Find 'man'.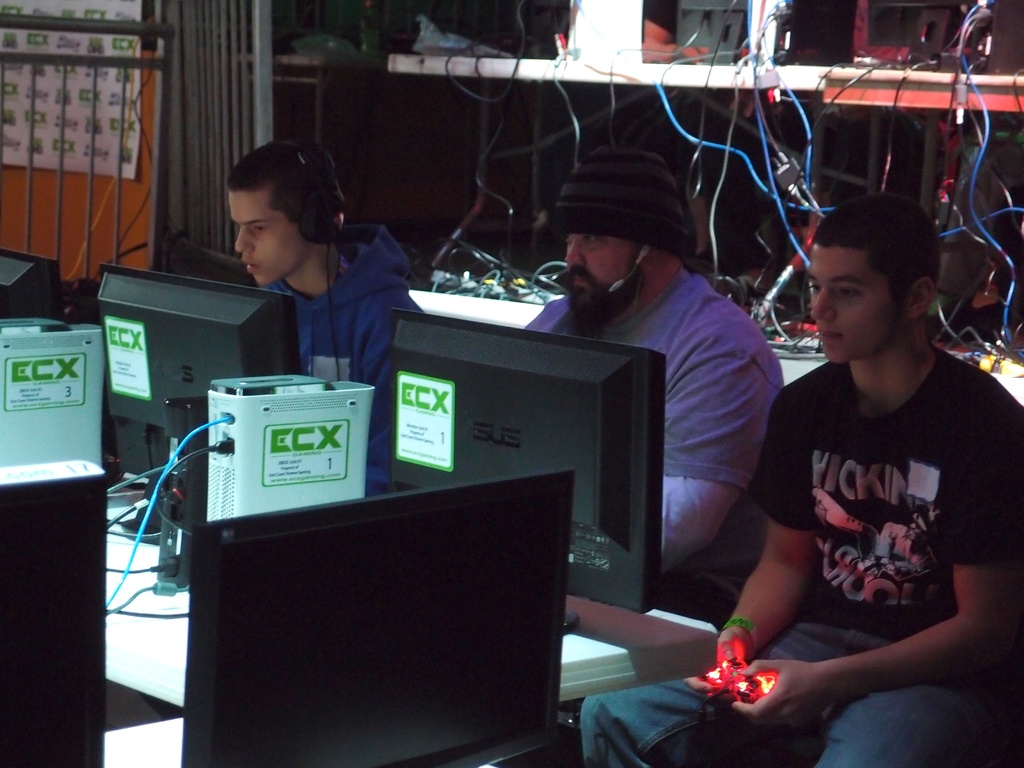
<box>580,195,1023,767</box>.
